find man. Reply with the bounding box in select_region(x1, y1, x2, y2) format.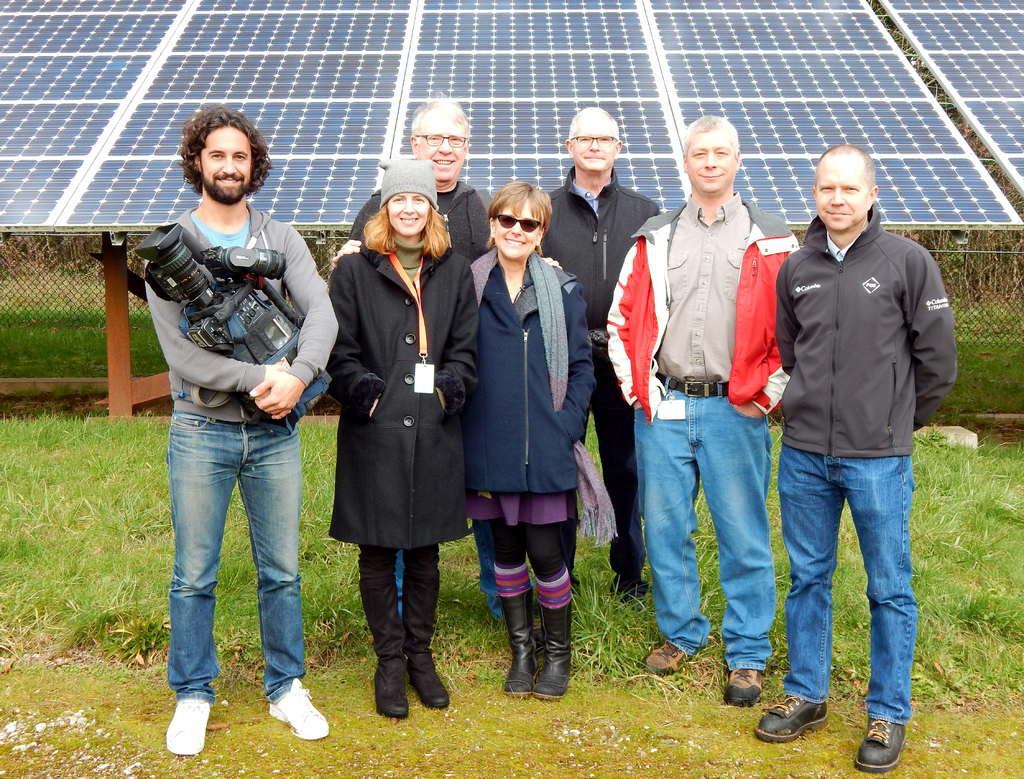
select_region(335, 92, 570, 636).
